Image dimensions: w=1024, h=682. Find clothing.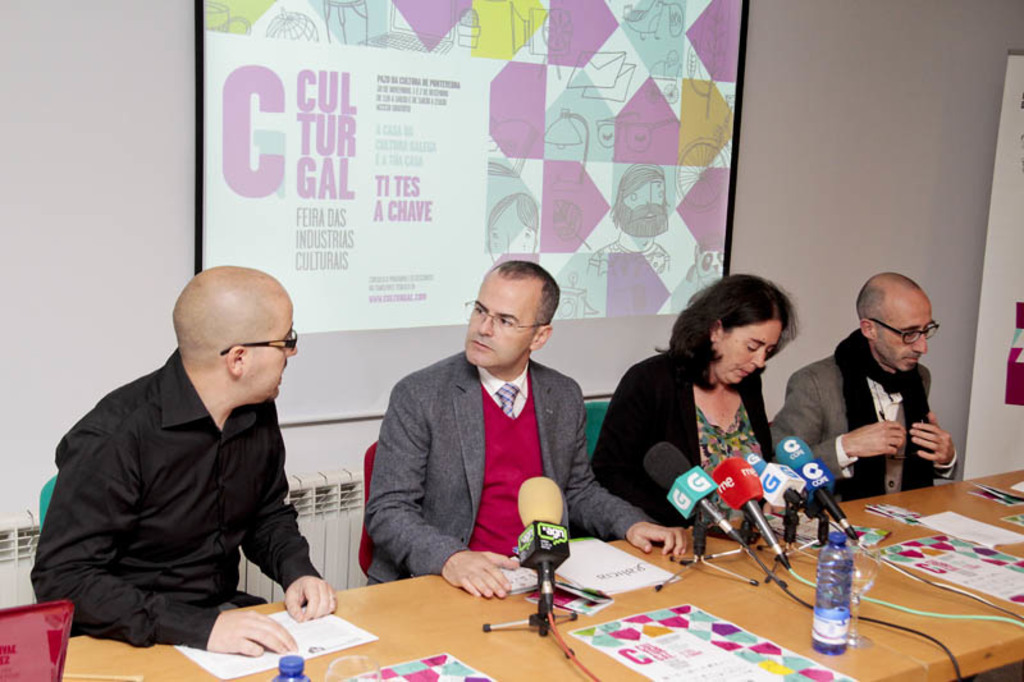
[left=769, top=325, right=959, bottom=499].
